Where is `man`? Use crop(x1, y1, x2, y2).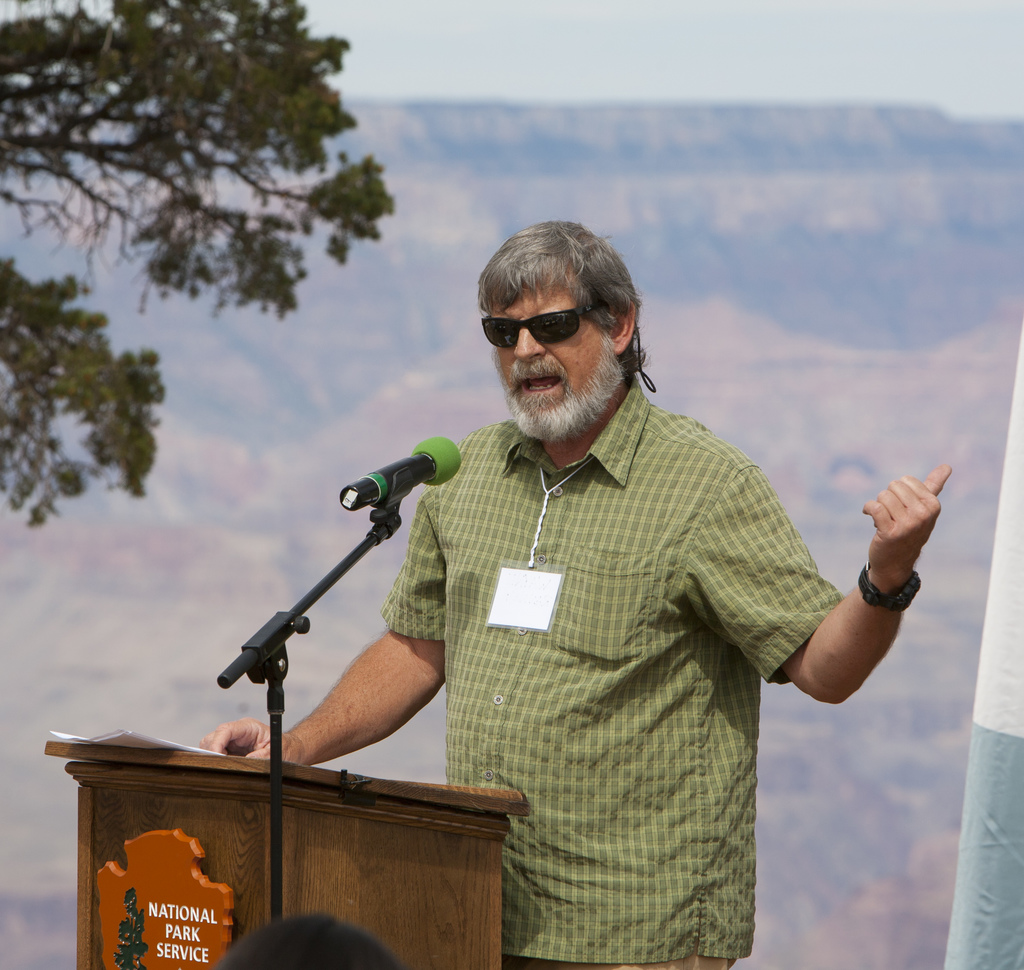
crop(193, 218, 956, 969).
